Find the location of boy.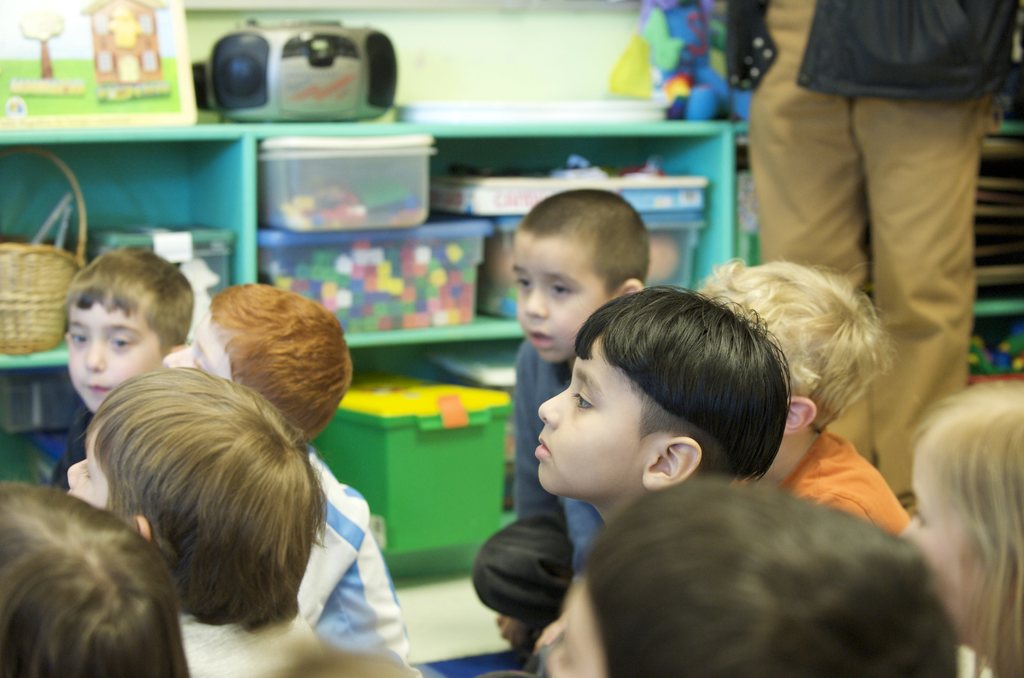
Location: {"left": 157, "top": 282, "right": 406, "bottom": 677}.
